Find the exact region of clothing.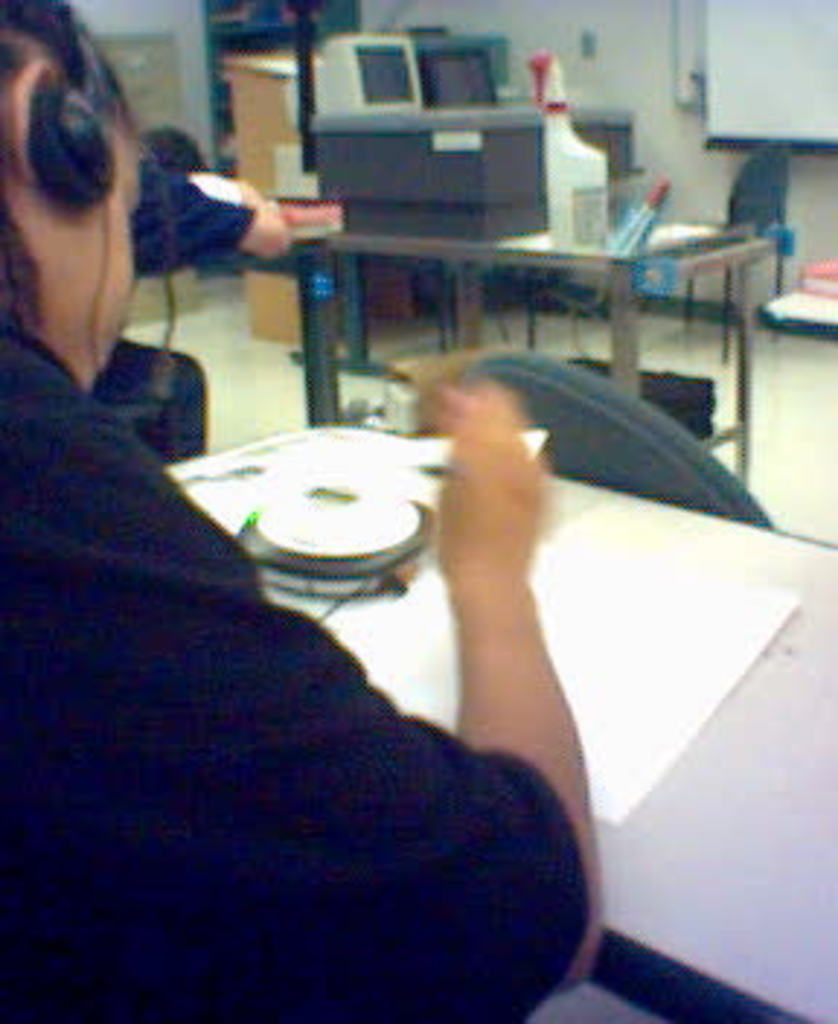
Exact region: [left=87, top=140, right=256, bottom=468].
